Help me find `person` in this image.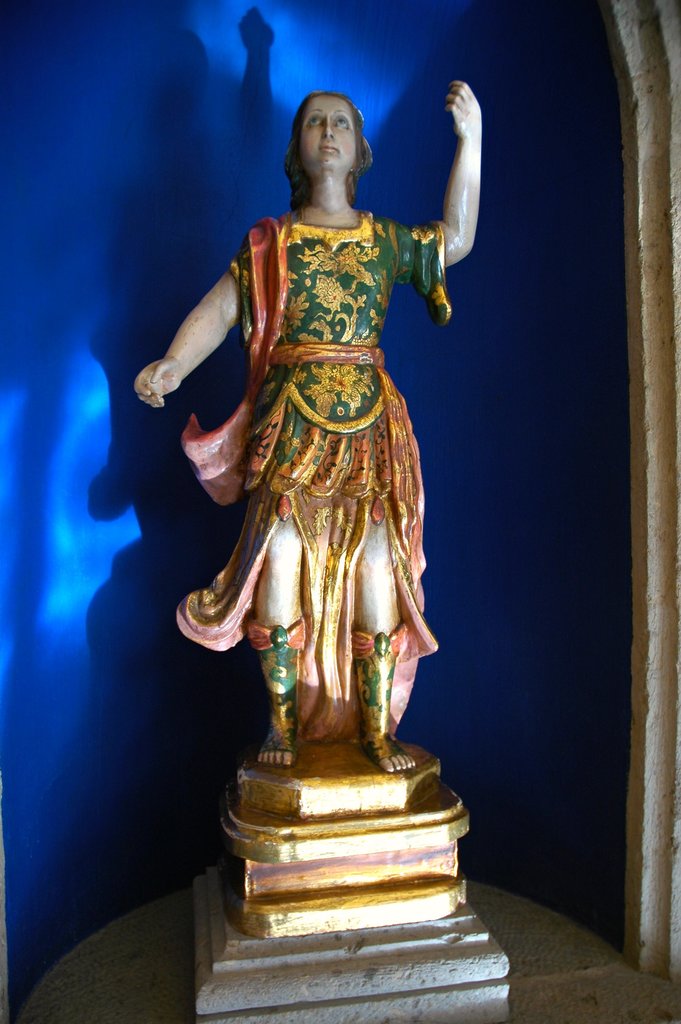
Found it: left=165, top=26, right=483, bottom=854.
